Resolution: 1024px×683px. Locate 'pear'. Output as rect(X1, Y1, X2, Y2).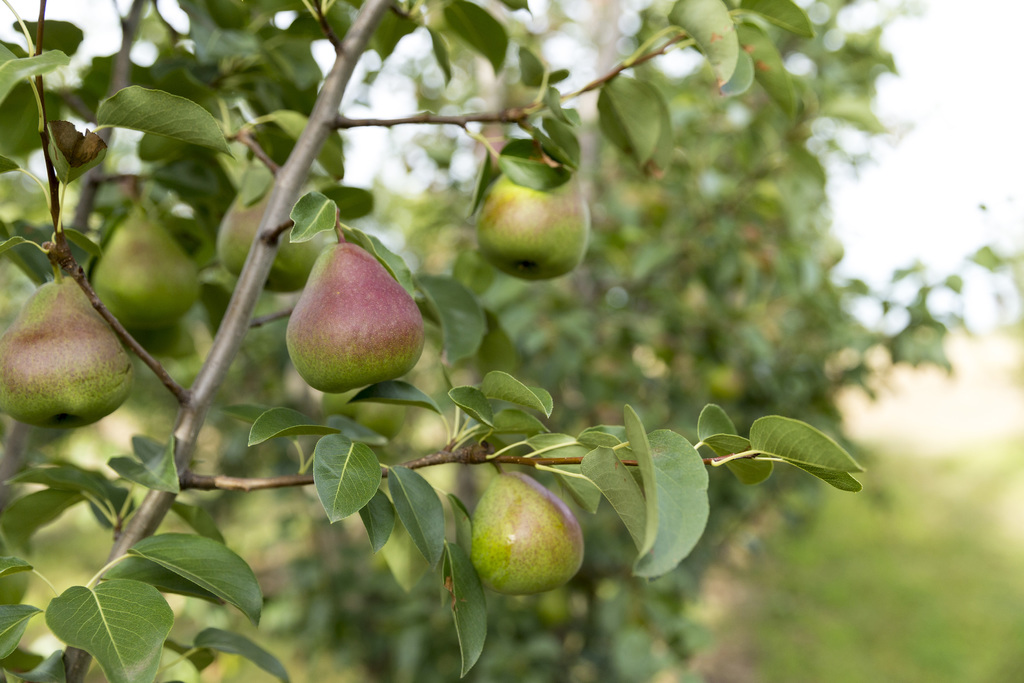
rect(467, 475, 587, 593).
